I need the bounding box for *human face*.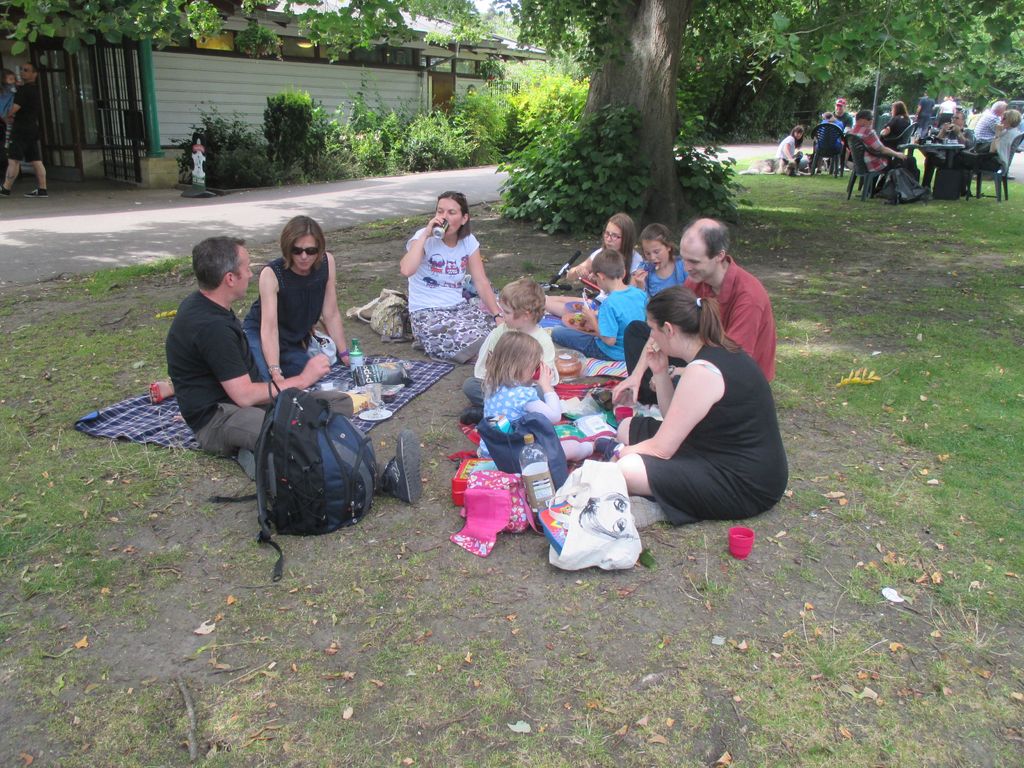
Here it is: [x1=237, y1=243, x2=256, y2=299].
